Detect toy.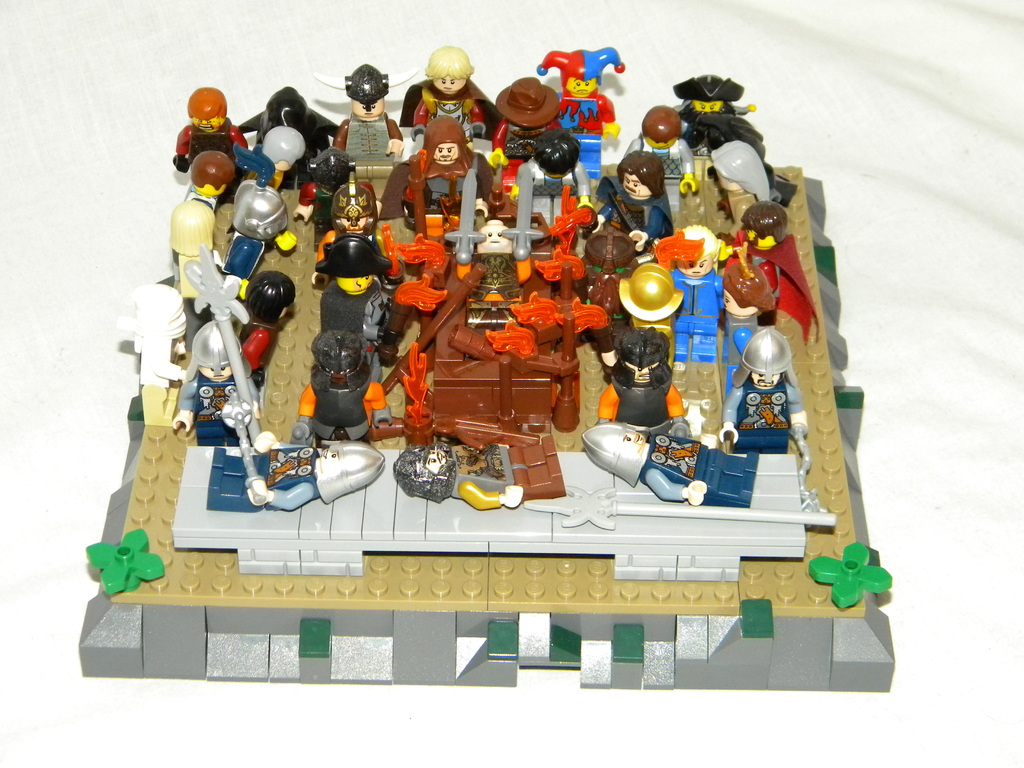
Detected at x1=536, y1=48, x2=618, y2=134.
